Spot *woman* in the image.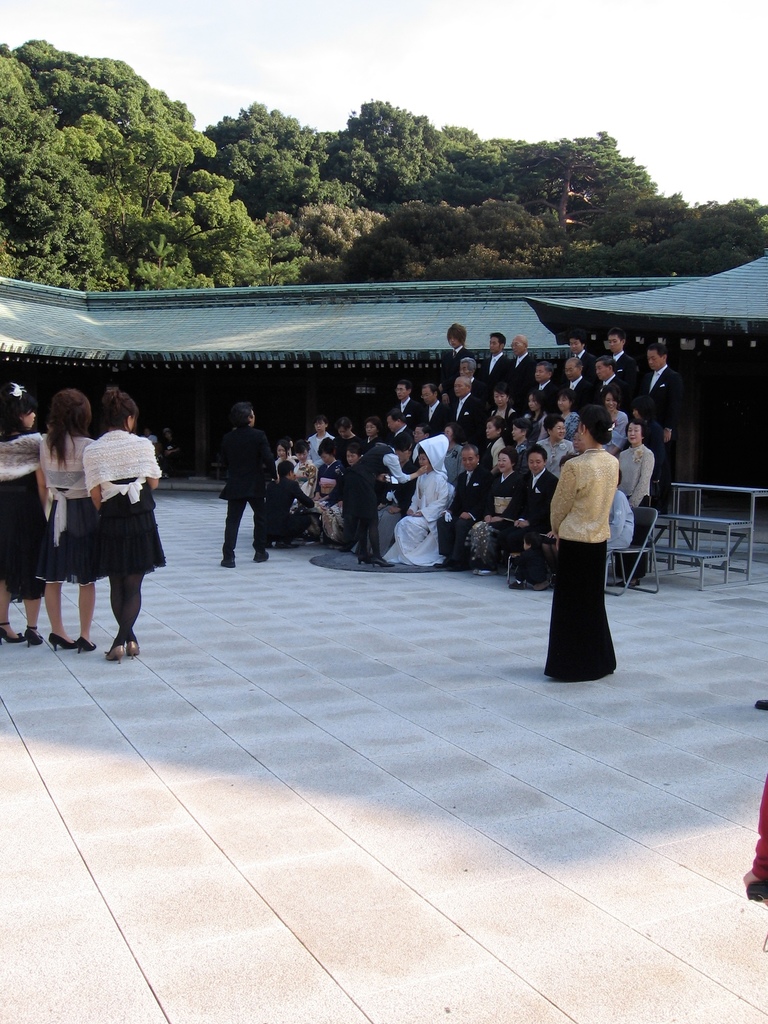
*woman* found at 532, 415, 574, 486.
